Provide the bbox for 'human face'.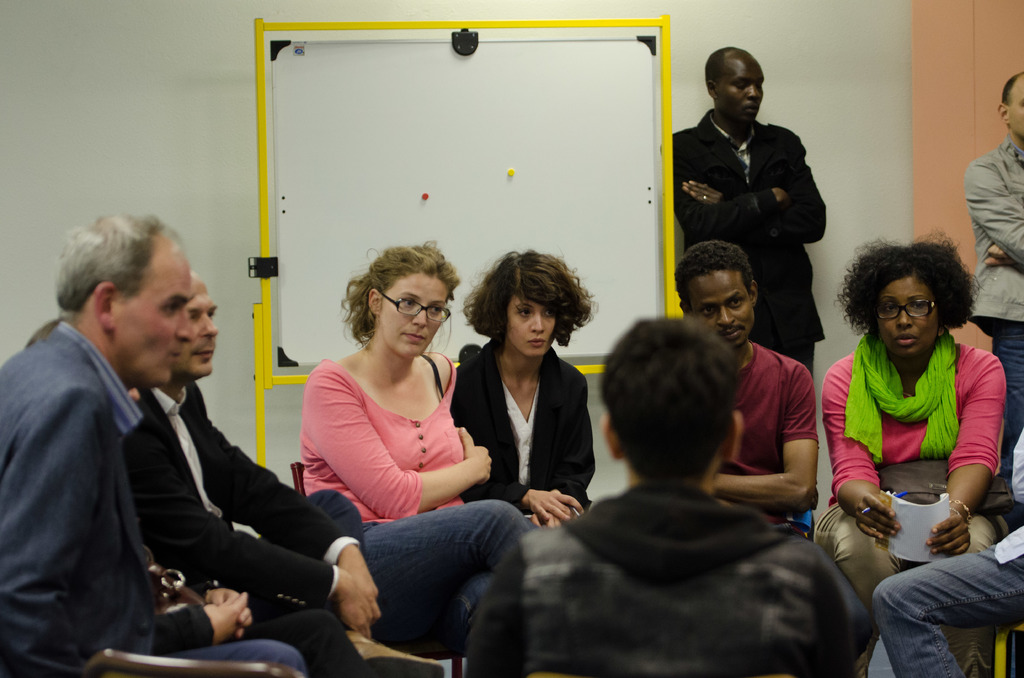
<bbox>175, 279, 218, 379</bbox>.
